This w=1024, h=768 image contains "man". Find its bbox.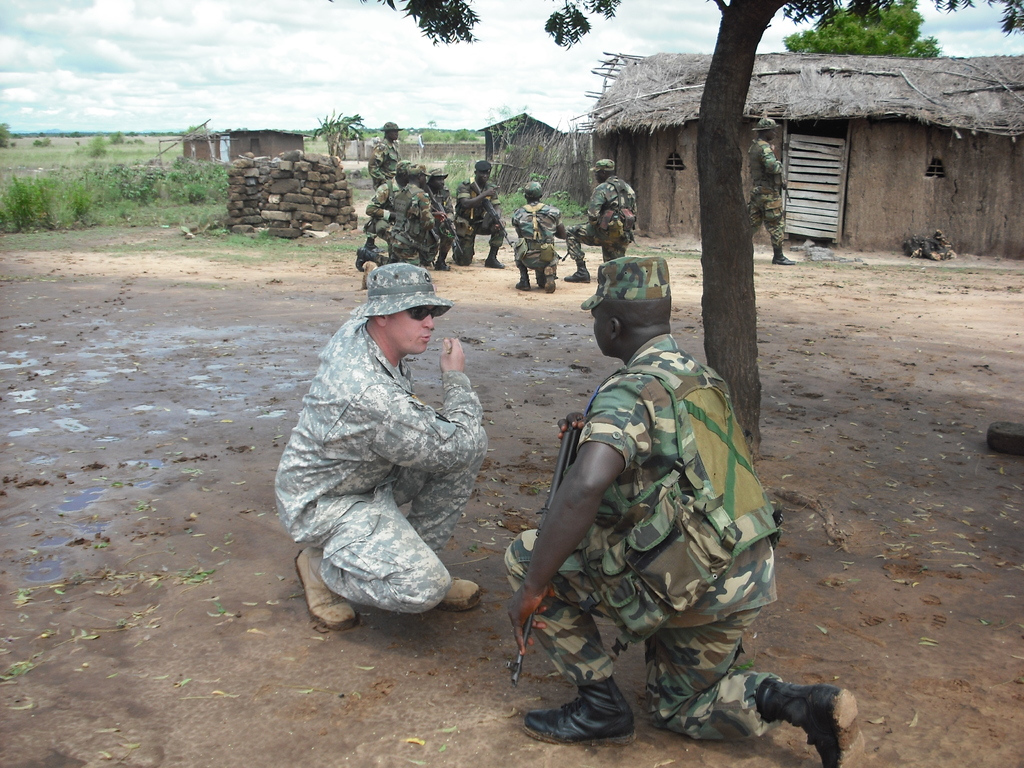
(426, 166, 456, 271).
